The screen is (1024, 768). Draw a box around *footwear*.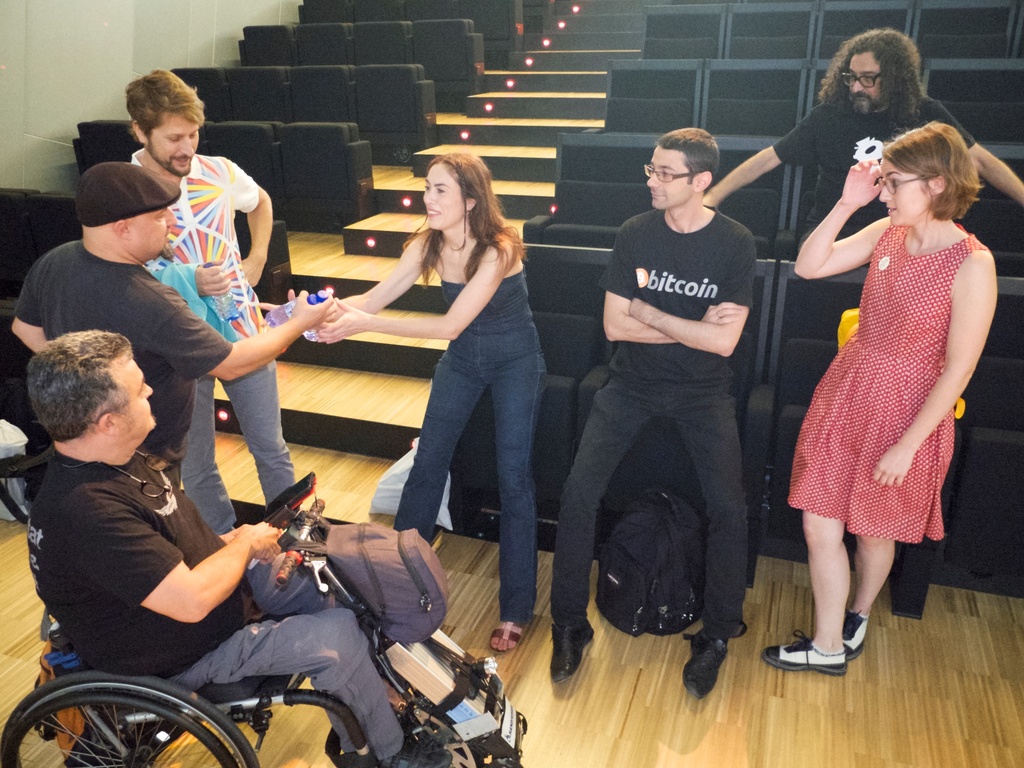
{"left": 683, "top": 620, "right": 751, "bottom": 708}.
